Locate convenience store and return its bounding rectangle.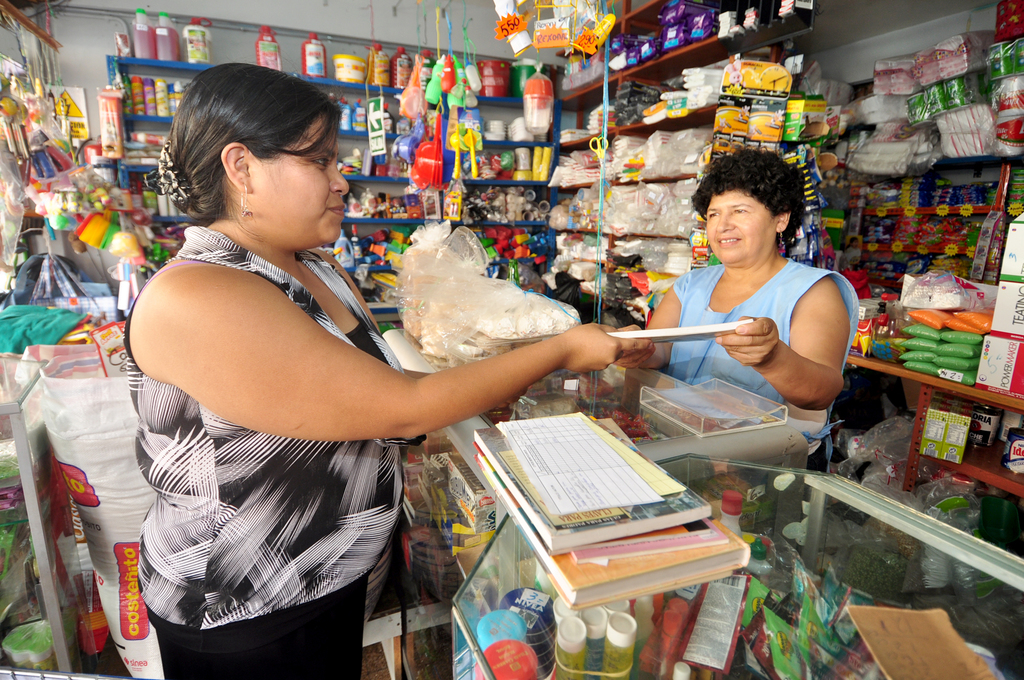
pyautogui.locateOnScreen(0, 0, 1023, 679).
